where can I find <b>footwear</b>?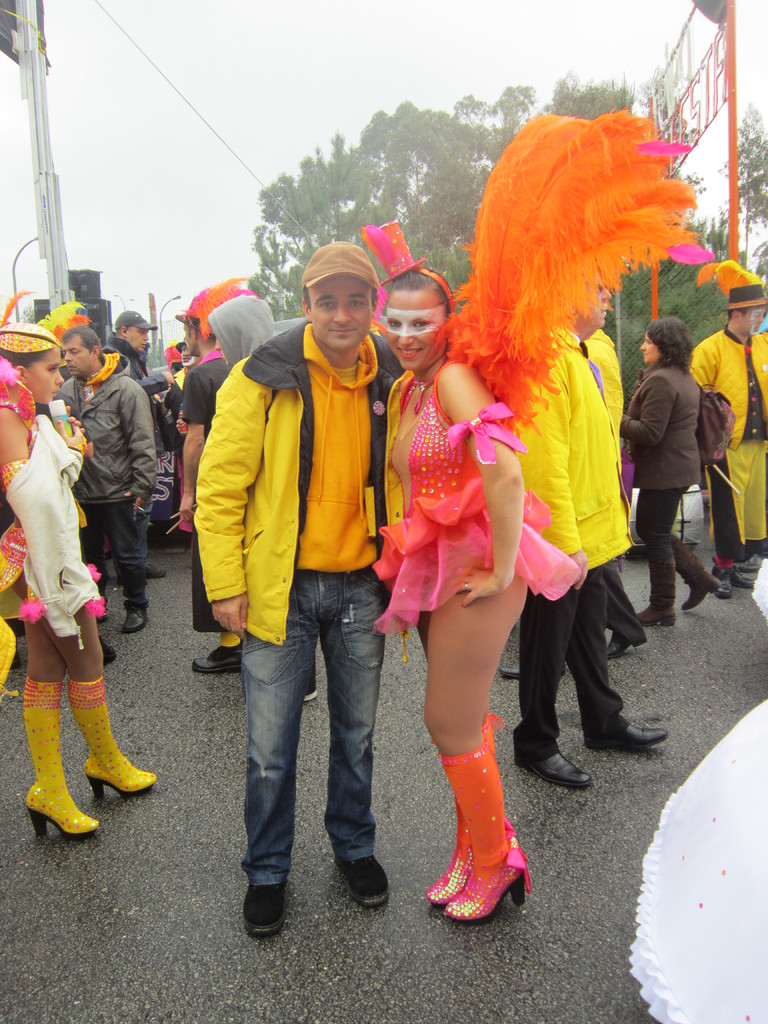
You can find it at Rect(27, 678, 100, 838).
